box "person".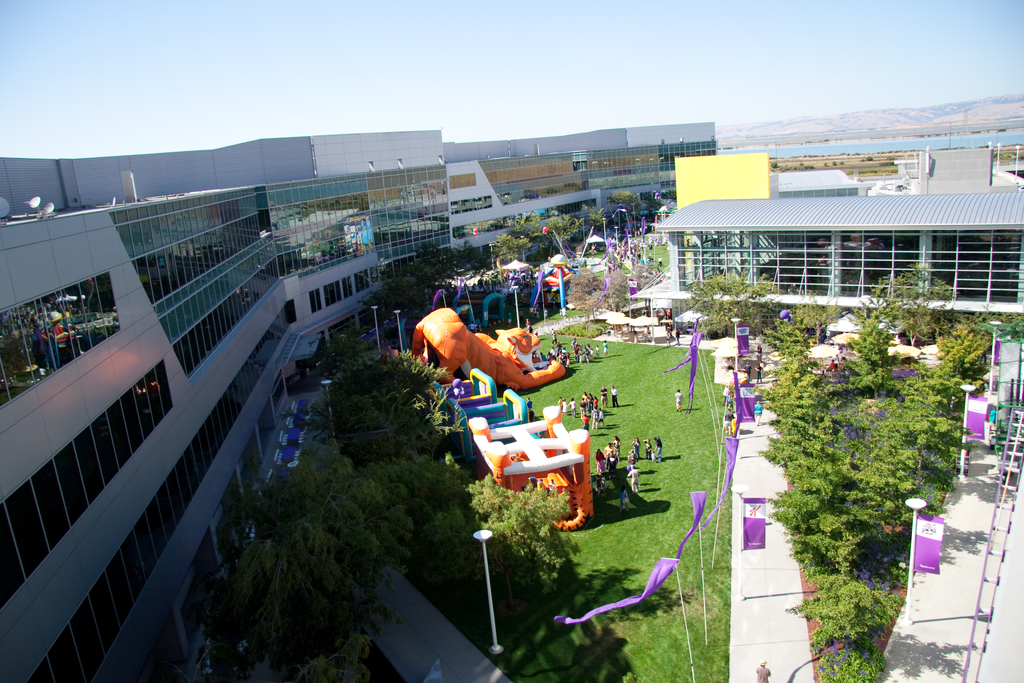
[left=626, top=447, right=636, bottom=463].
